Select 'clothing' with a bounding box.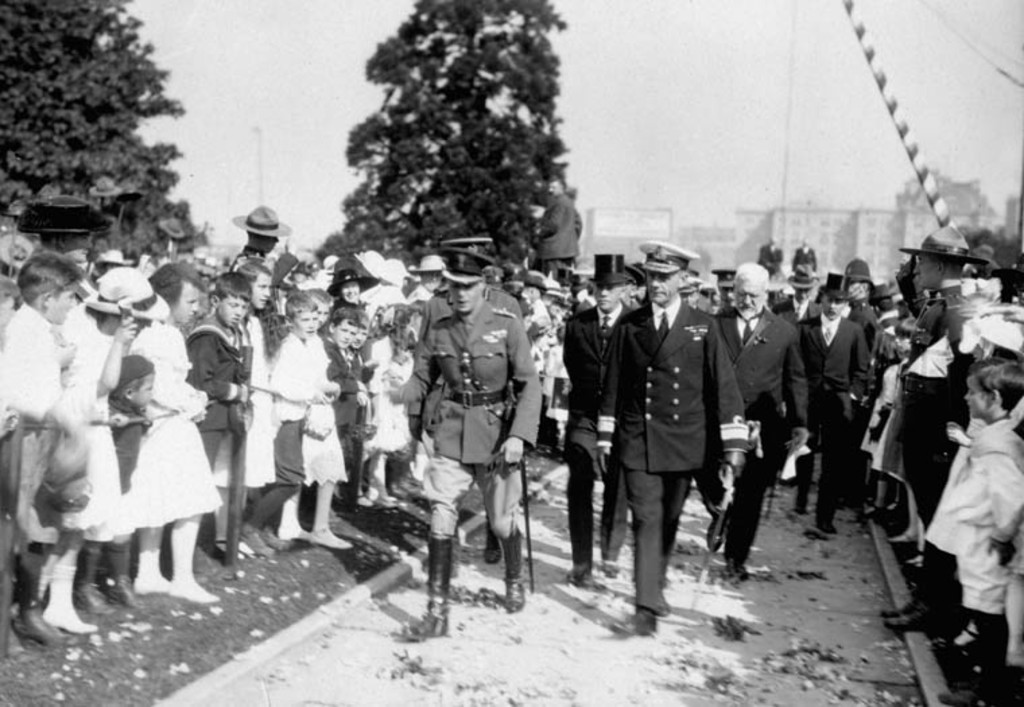
713:300:800:548.
